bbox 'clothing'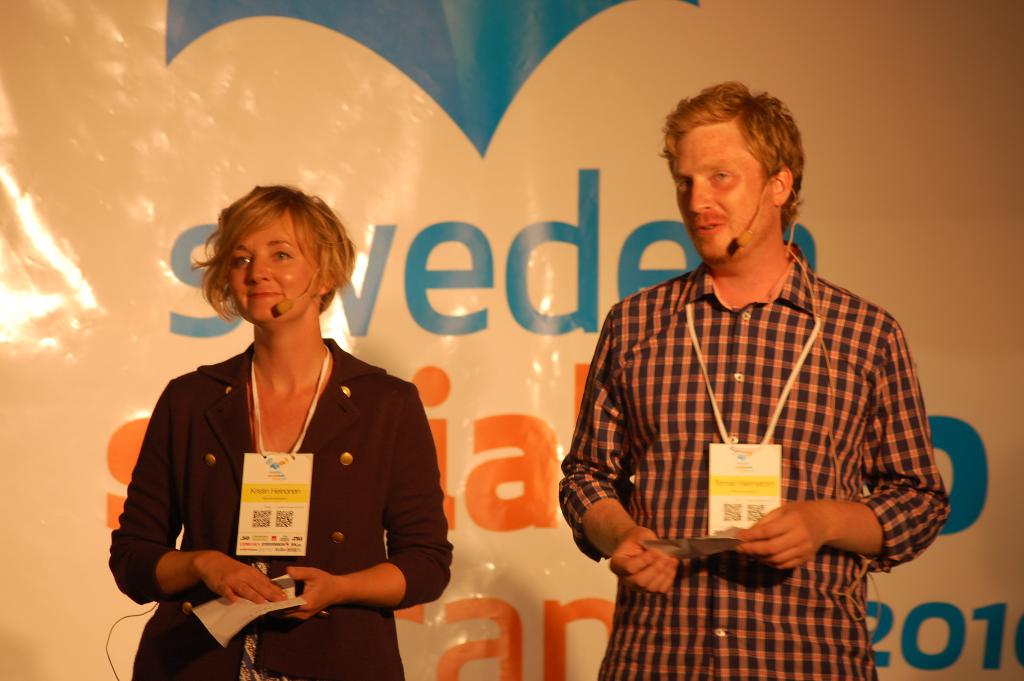
bbox=[589, 211, 949, 653]
